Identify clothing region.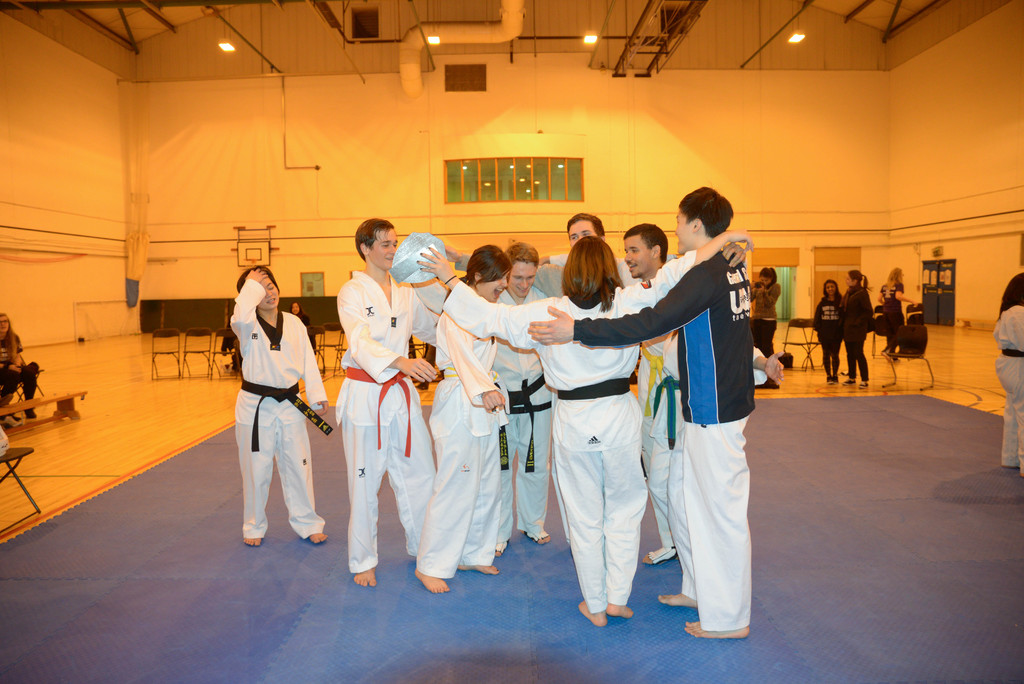
Region: <region>493, 290, 557, 542</region>.
